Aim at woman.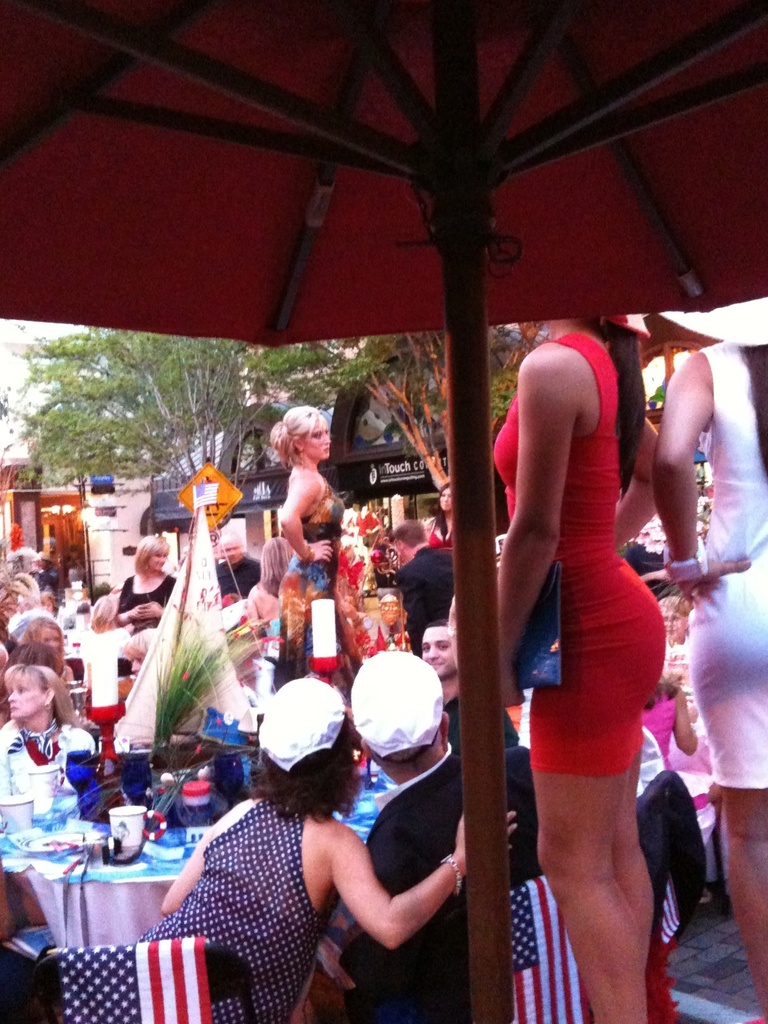
Aimed at [left=646, top=293, right=767, bottom=1023].
